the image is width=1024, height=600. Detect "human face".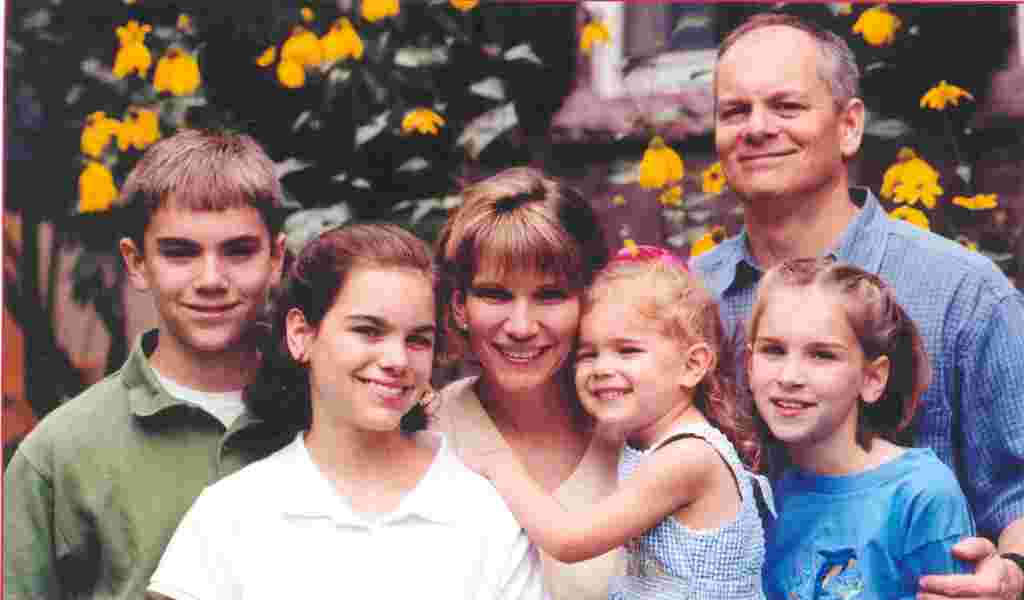
Detection: l=299, t=271, r=439, b=439.
